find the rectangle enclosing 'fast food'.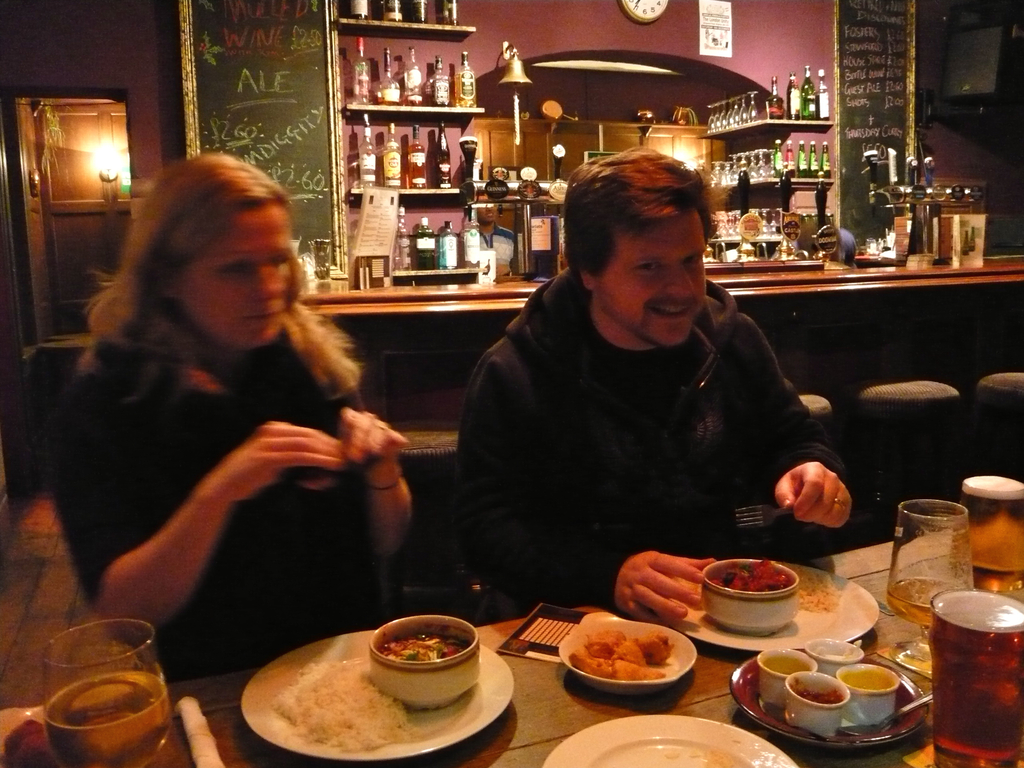
[x1=376, y1=632, x2=471, y2=666].
